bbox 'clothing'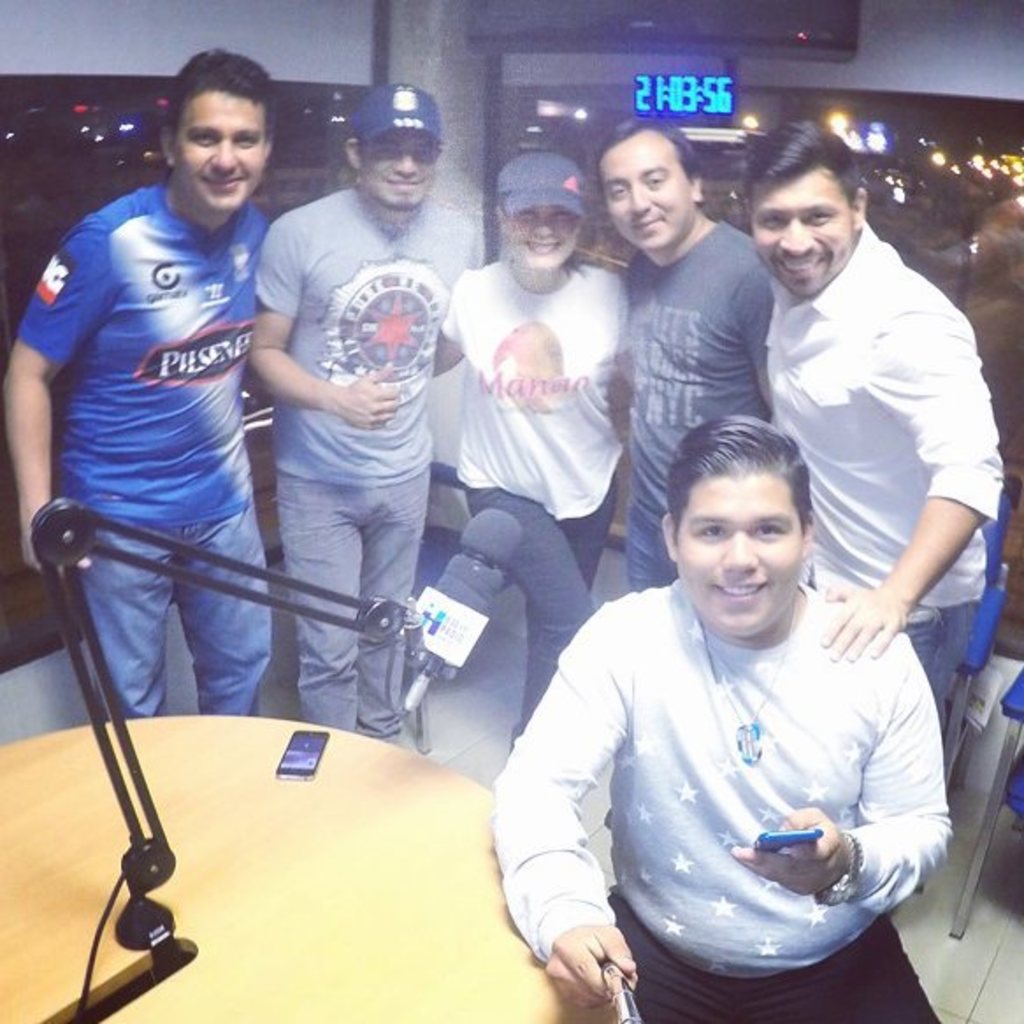
(x1=11, y1=186, x2=293, y2=739)
